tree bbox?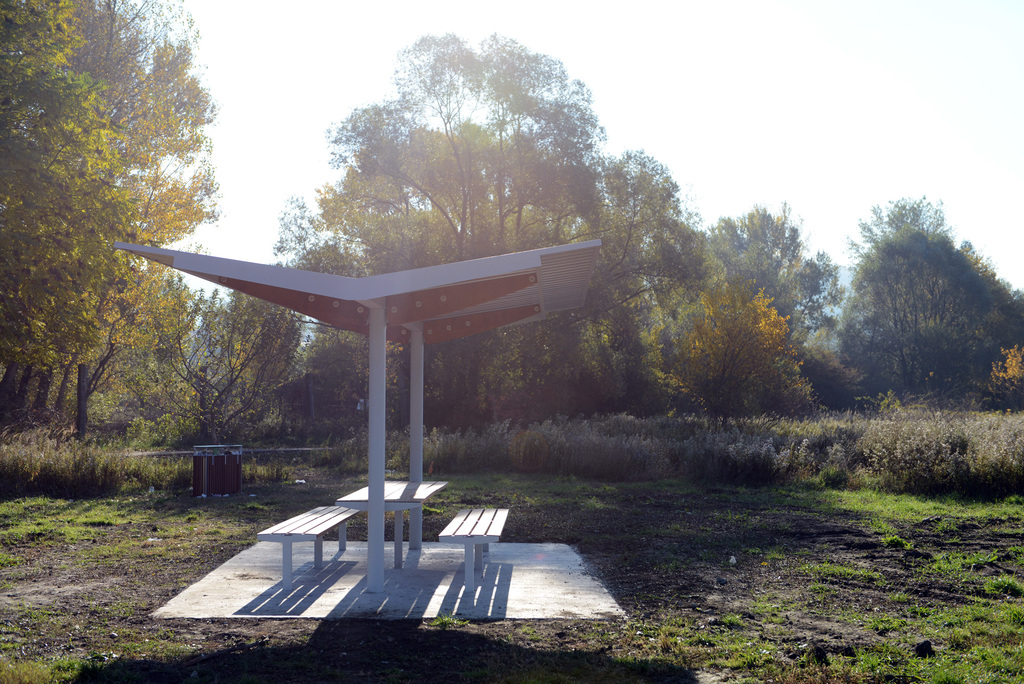
(840, 186, 996, 439)
